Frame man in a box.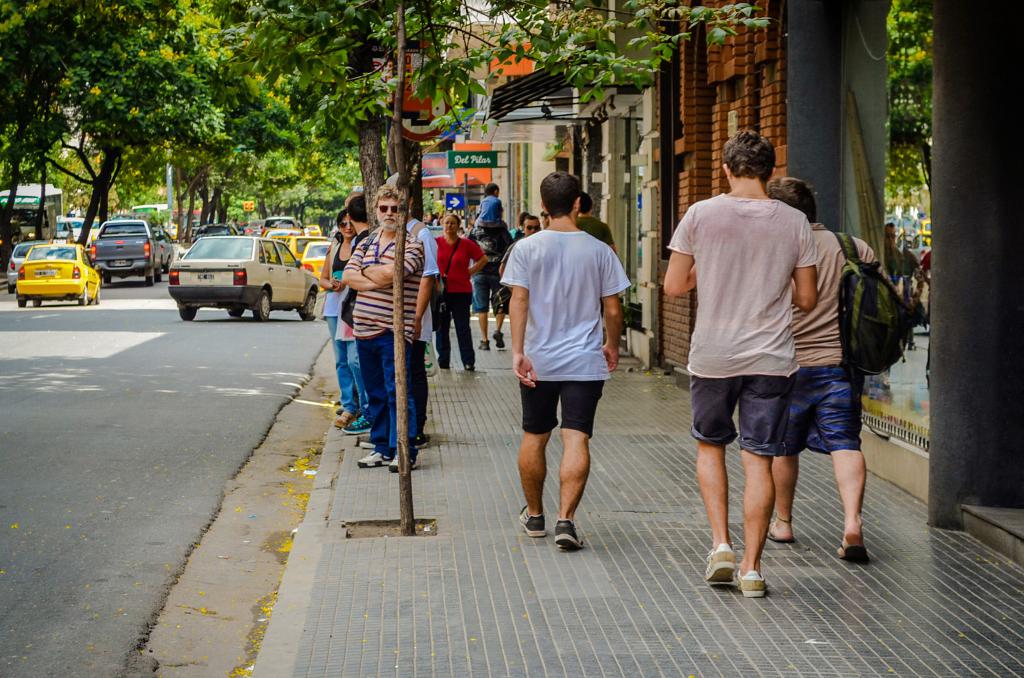
crop(494, 177, 628, 556).
